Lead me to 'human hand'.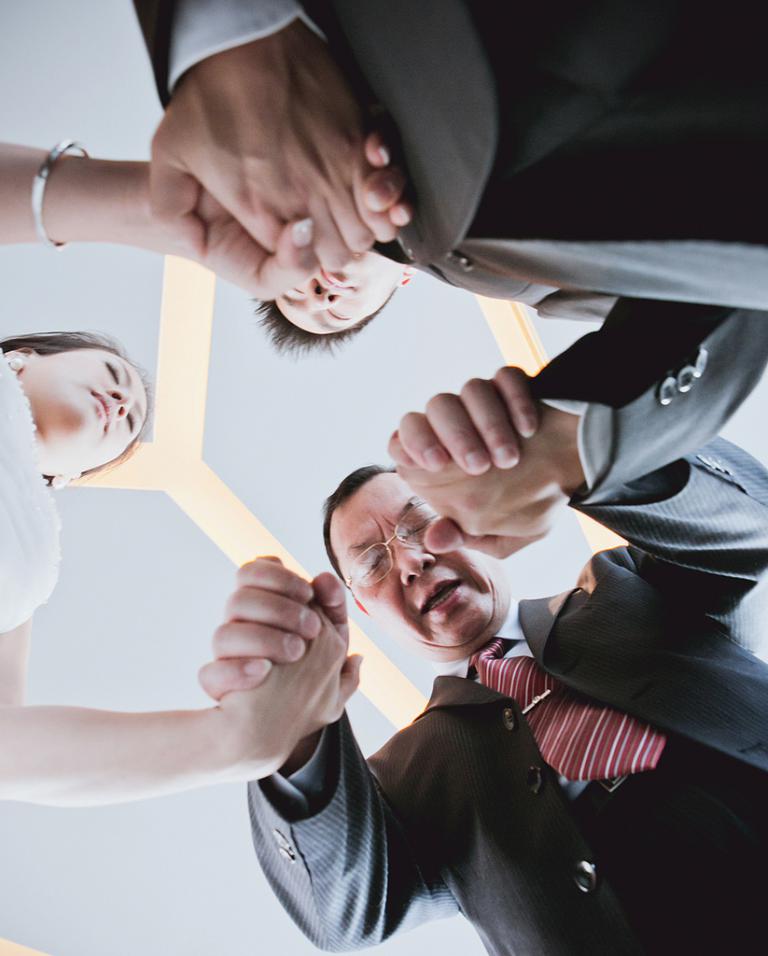
Lead to Rect(398, 387, 576, 536).
